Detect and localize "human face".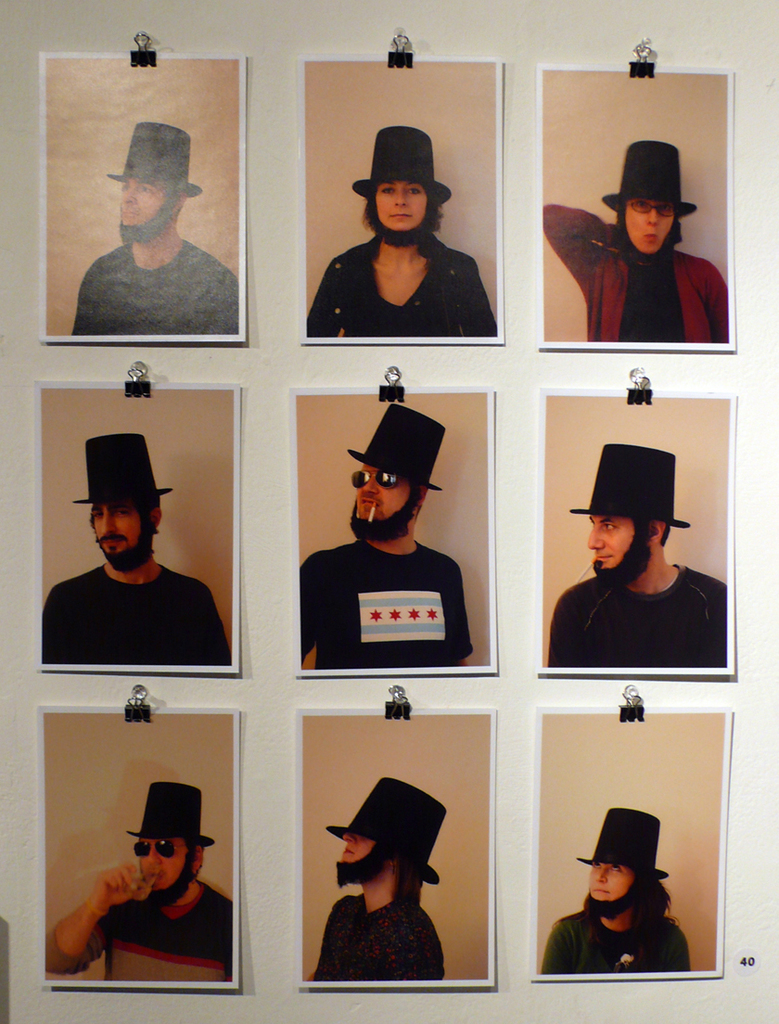
Localized at region(337, 834, 379, 857).
